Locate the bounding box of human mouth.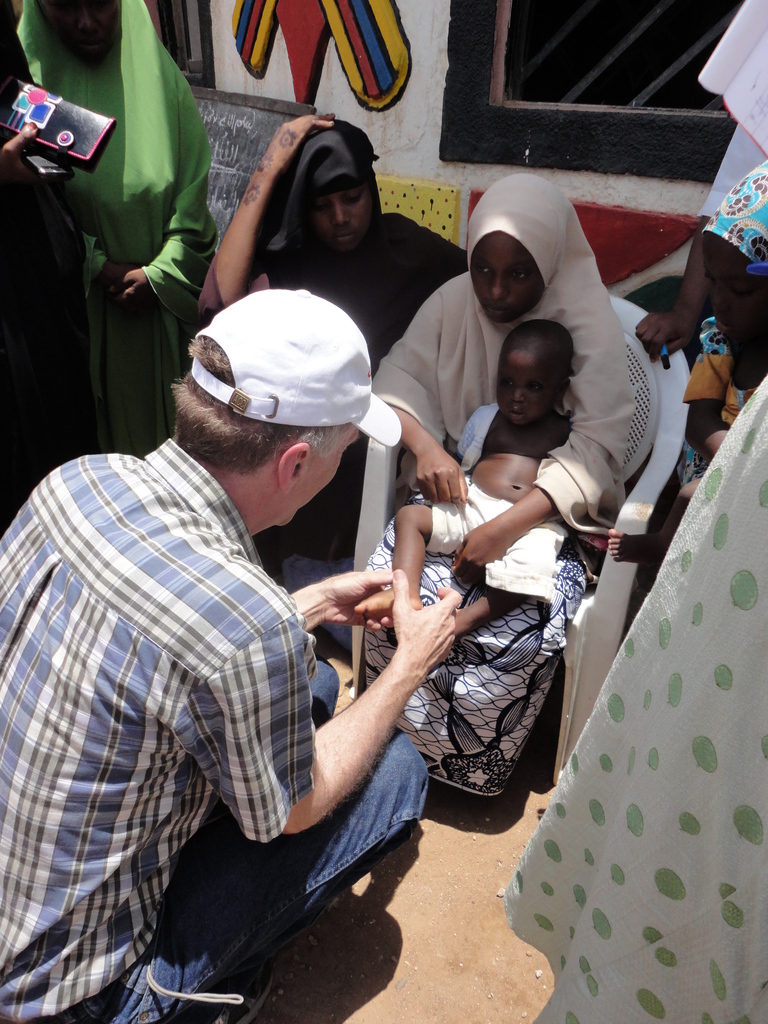
Bounding box: detection(332, 228, 360, 250).
